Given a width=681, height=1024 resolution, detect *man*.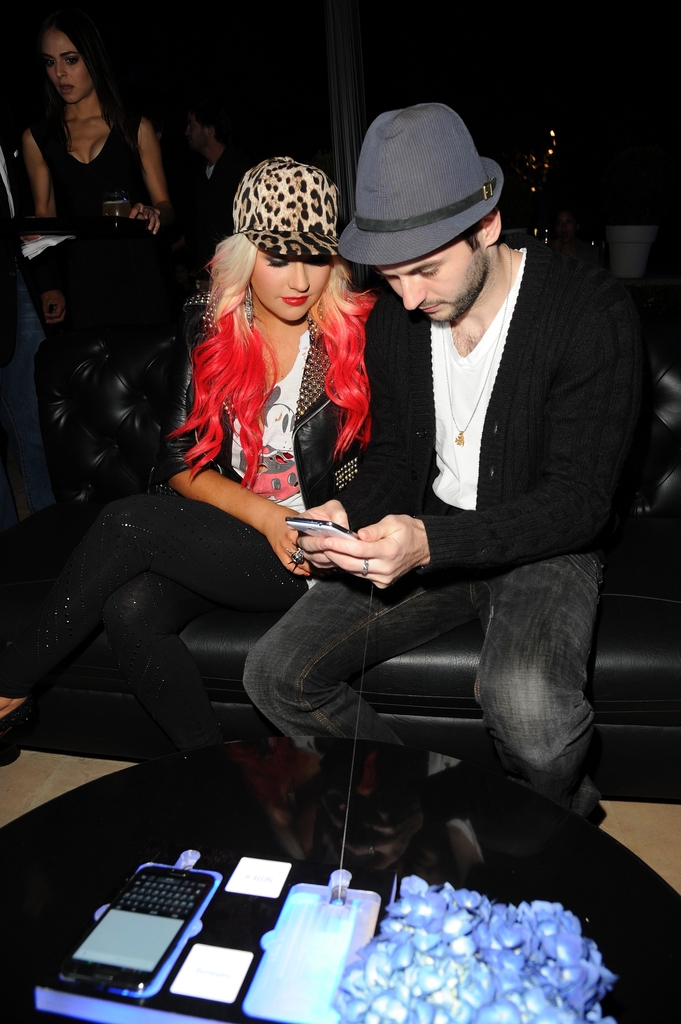
bbox=(324, 136, 650, 843).
